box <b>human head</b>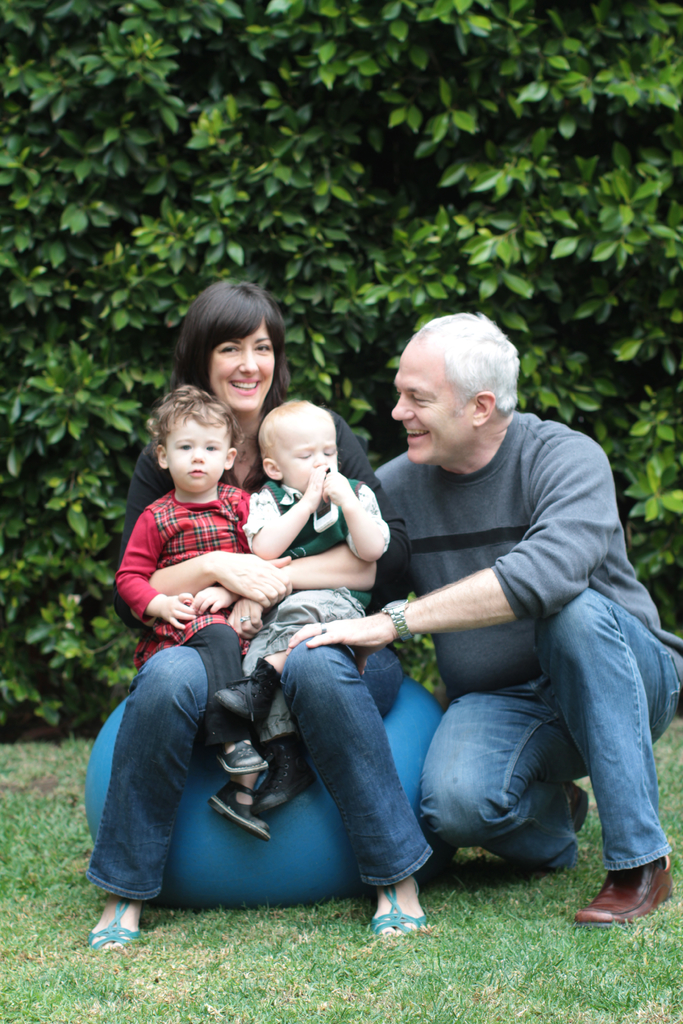
<region>264, 392, 343, 490</region>
